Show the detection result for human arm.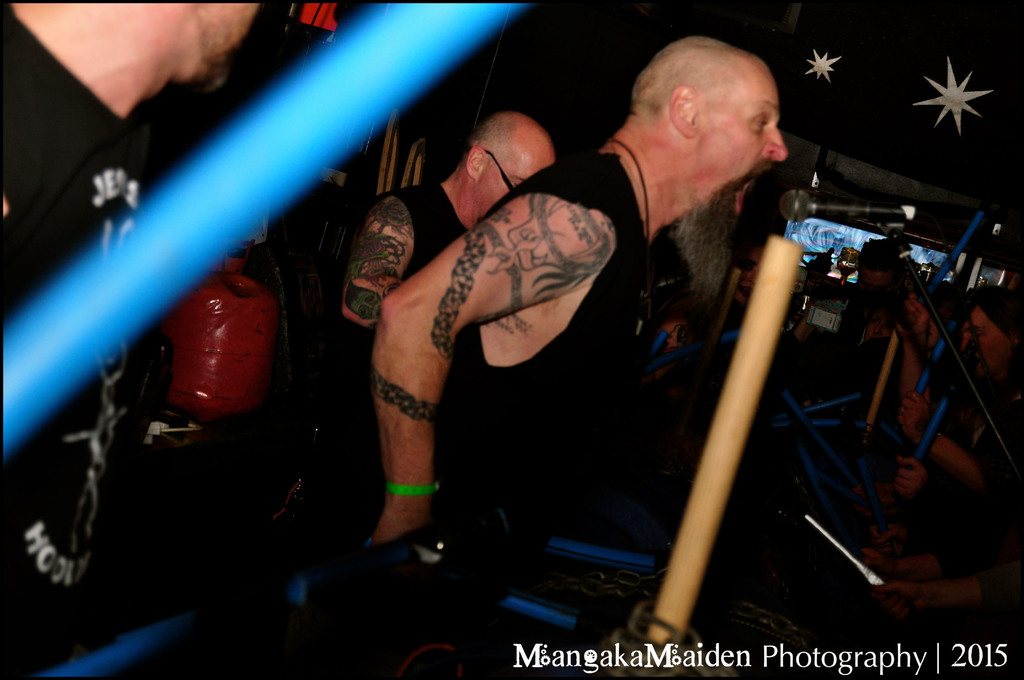
(892,442,940,495).
